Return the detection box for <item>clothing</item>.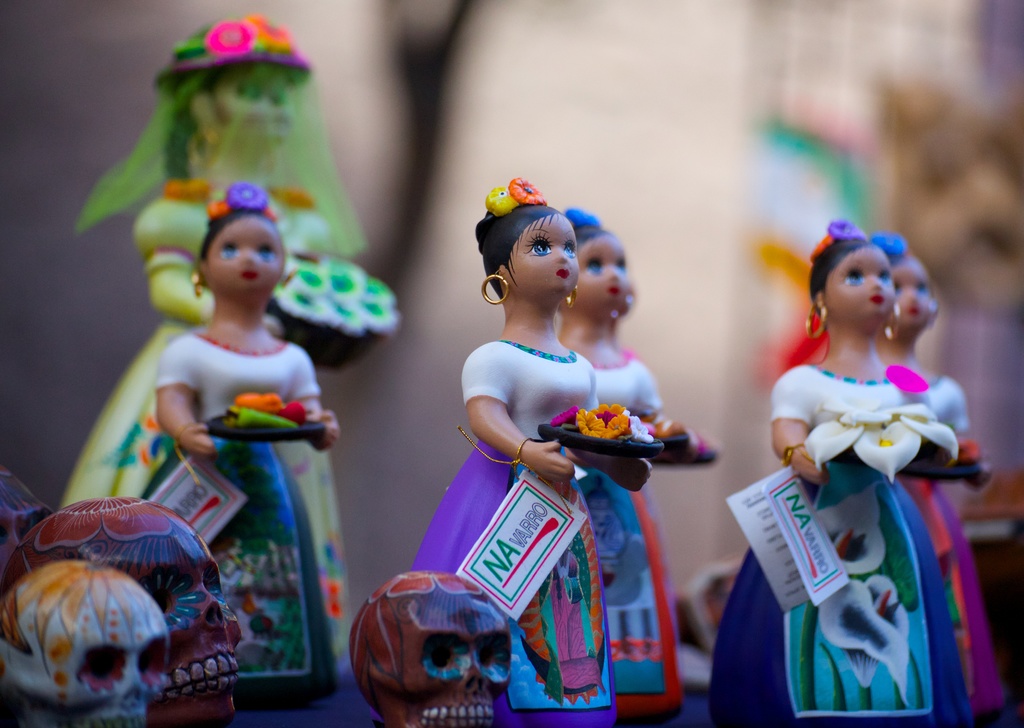
570:345:680:715.
